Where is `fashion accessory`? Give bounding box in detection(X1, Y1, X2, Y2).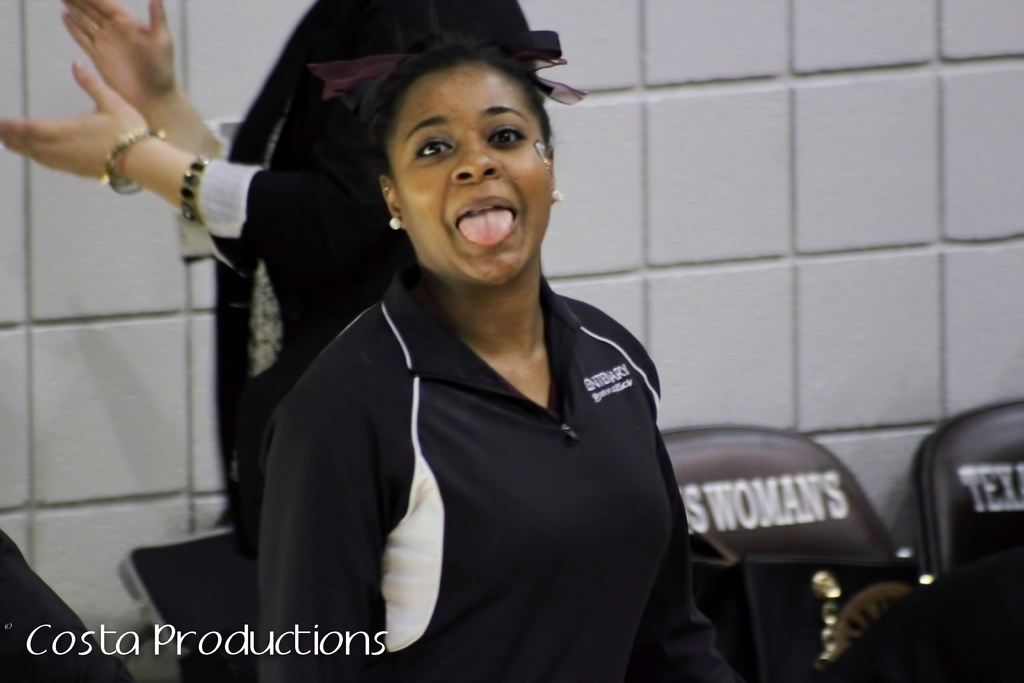
detection(552, 186, 568, 206).
